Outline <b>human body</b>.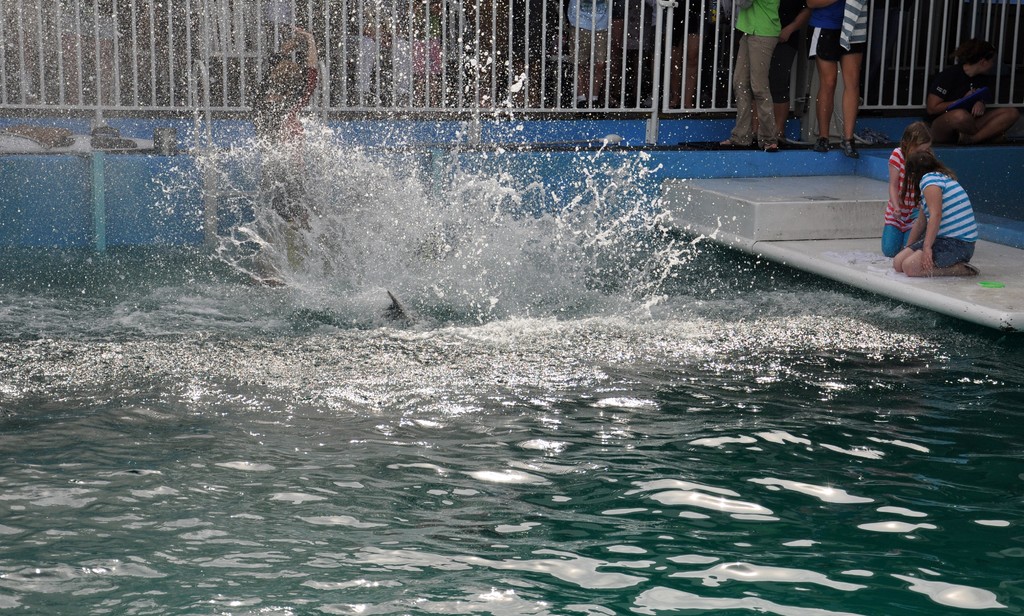
Outline: rect(725, 0, 780, 153).
